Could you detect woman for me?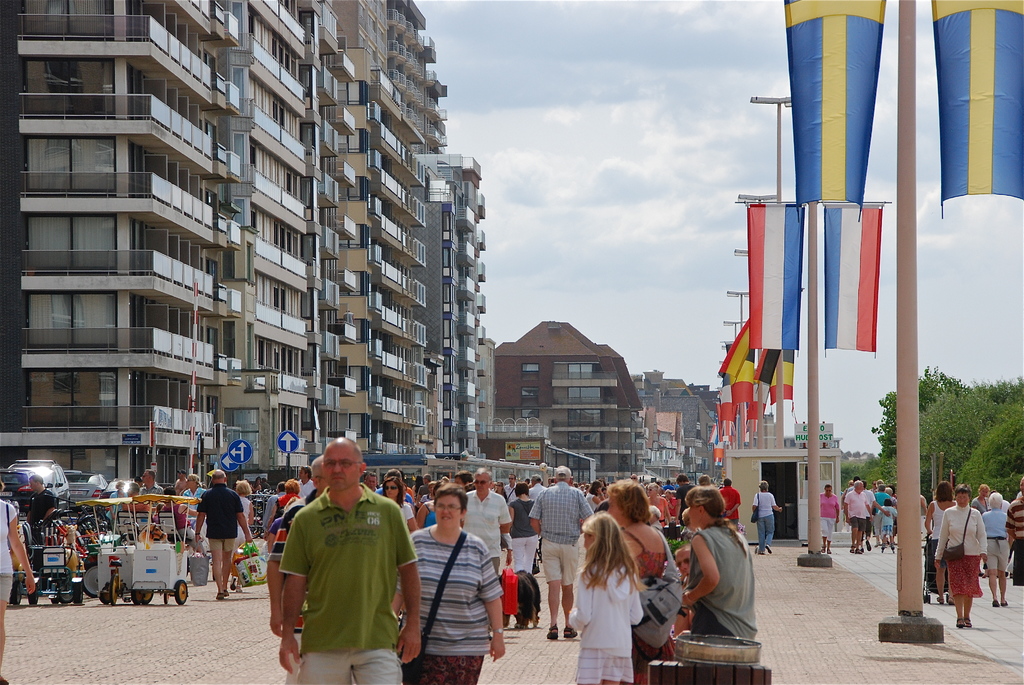
Detection result: (x1=236, y1=481, x2=254, y2=555).
